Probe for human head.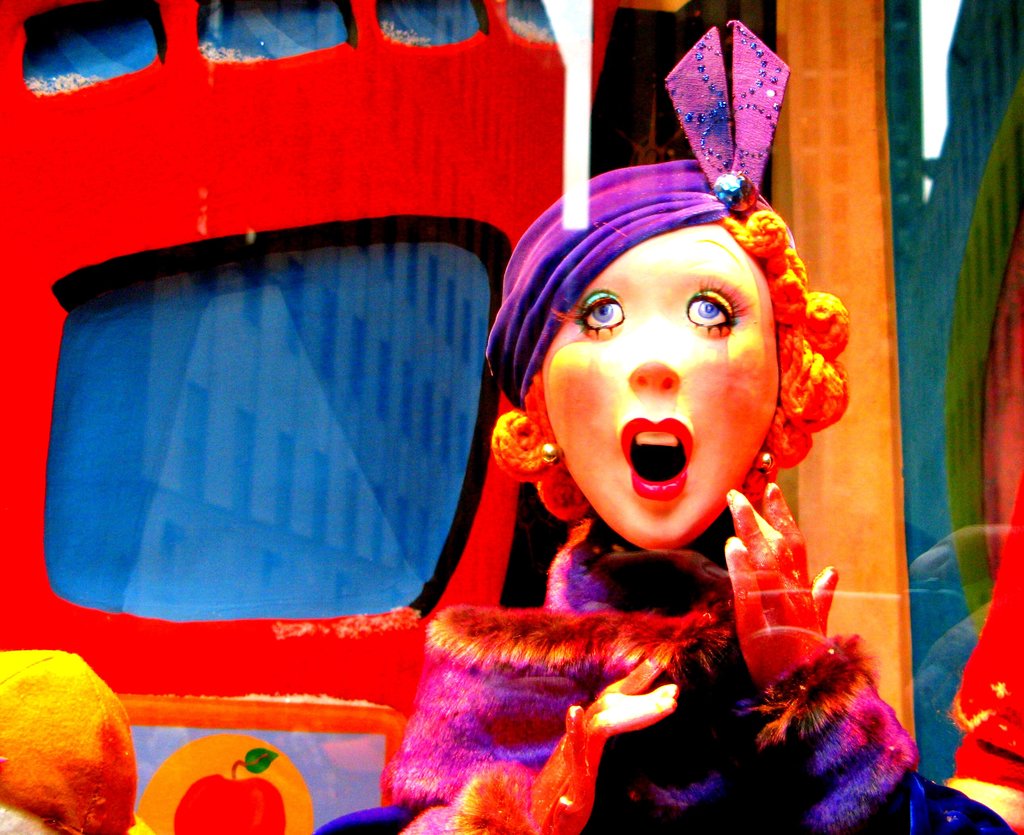
Probe result: [x1=0, y1=646, x2=143, y2=834].
